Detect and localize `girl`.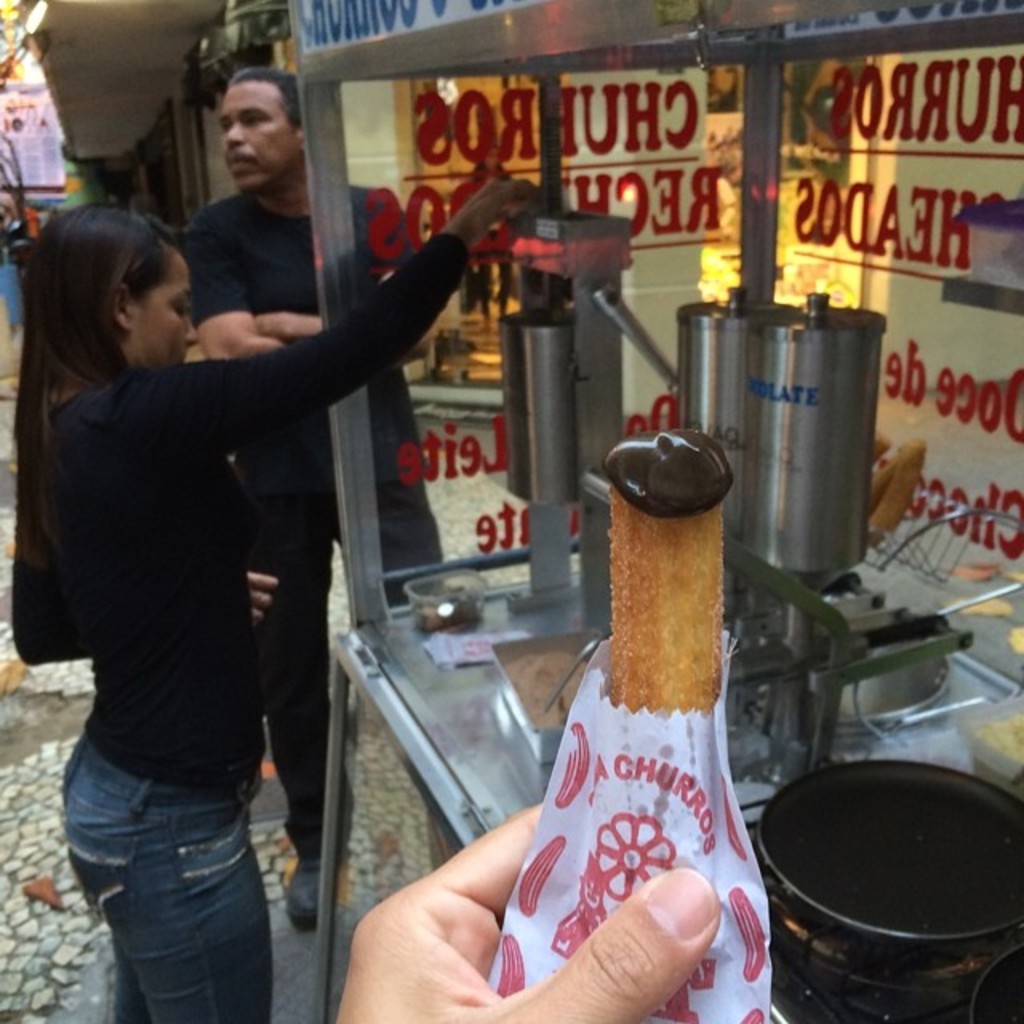
Localized at {"x1": 10, "y1": 194, "x2": 534, "y2": 1022}.
